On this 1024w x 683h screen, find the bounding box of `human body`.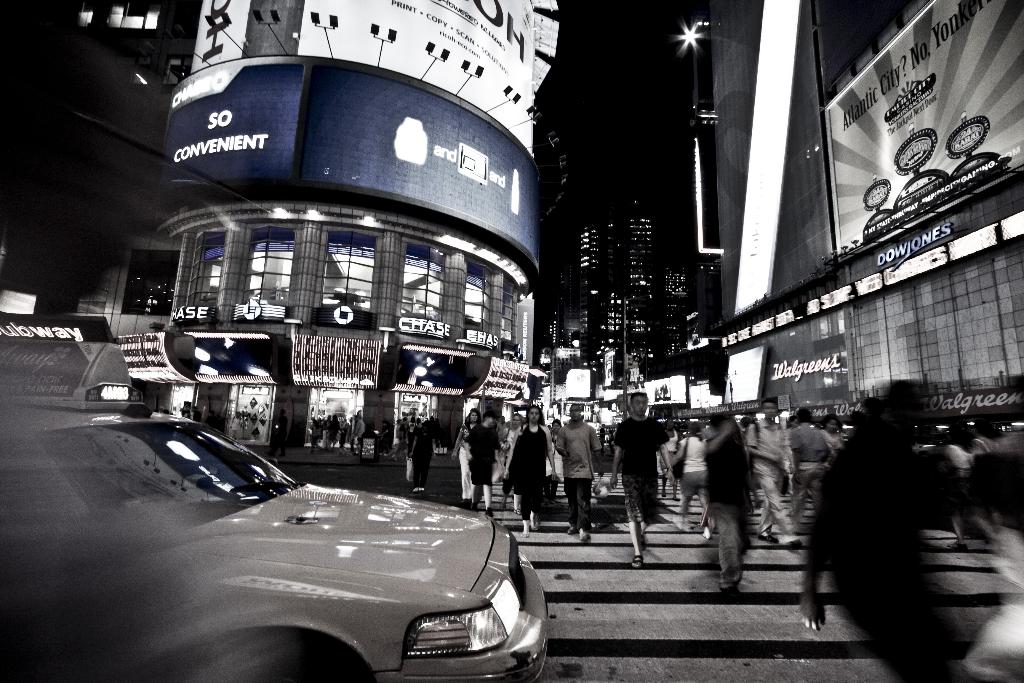
Bounding box: 467 425 499 512.
